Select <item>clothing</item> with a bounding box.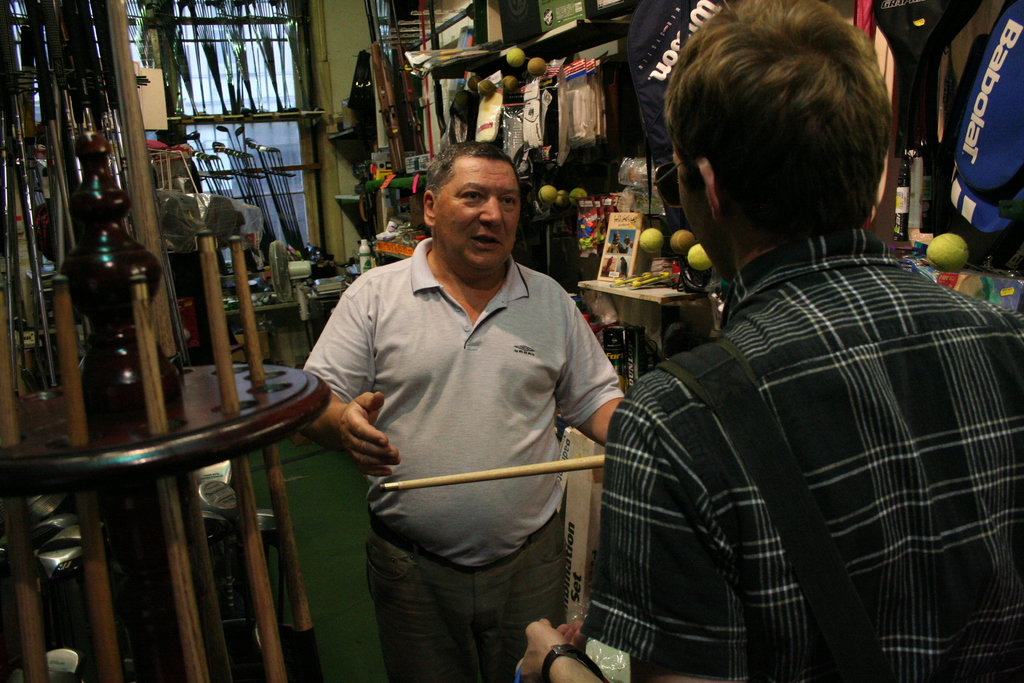
rect(321, 210, 618, 644).
